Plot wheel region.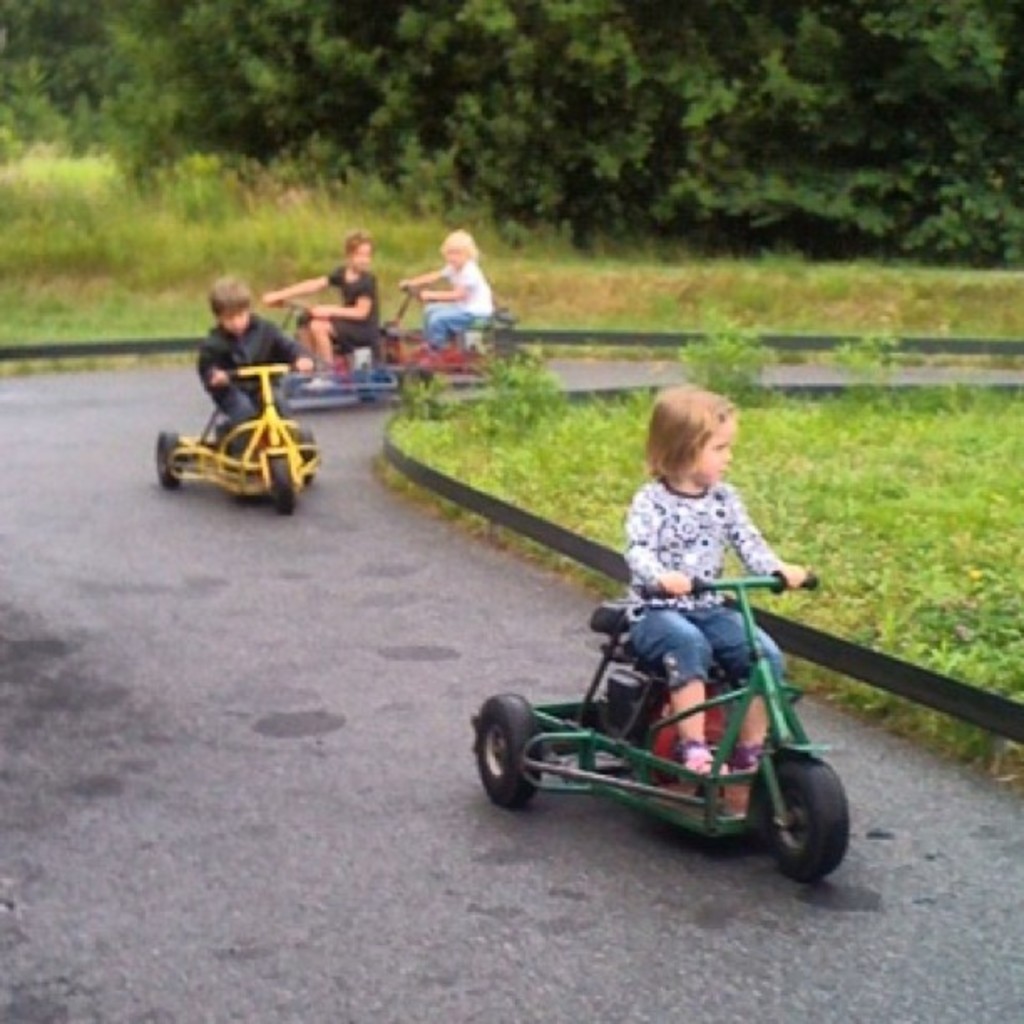
Plotted at x1=269, y1=460, x2=298, y2=509.
